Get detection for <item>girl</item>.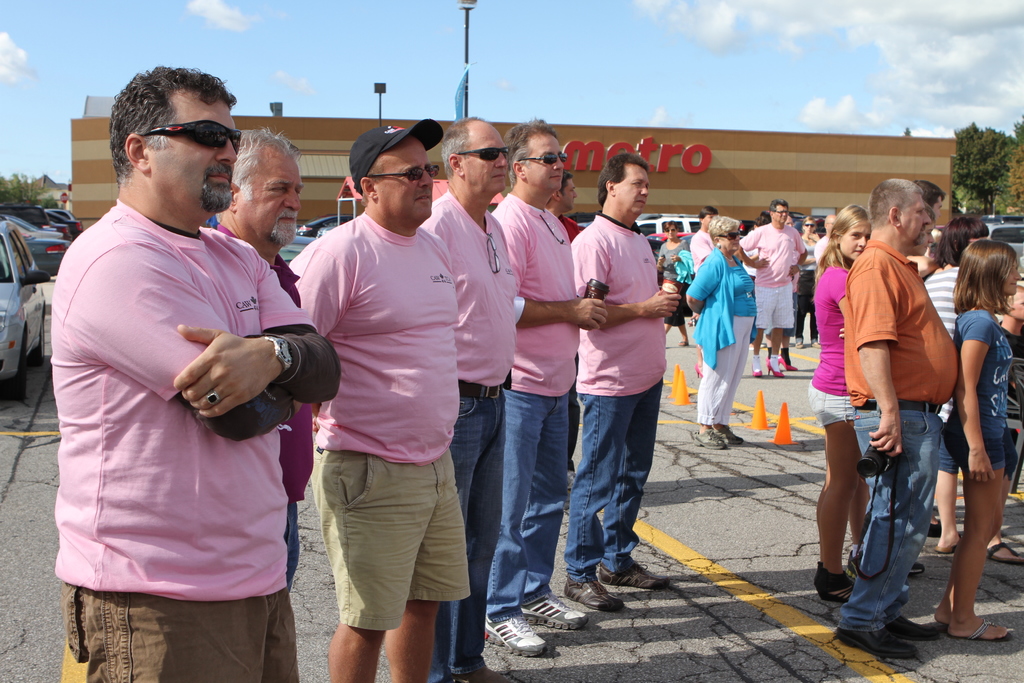
Detection: bbox(810, 204, 867, 598).
